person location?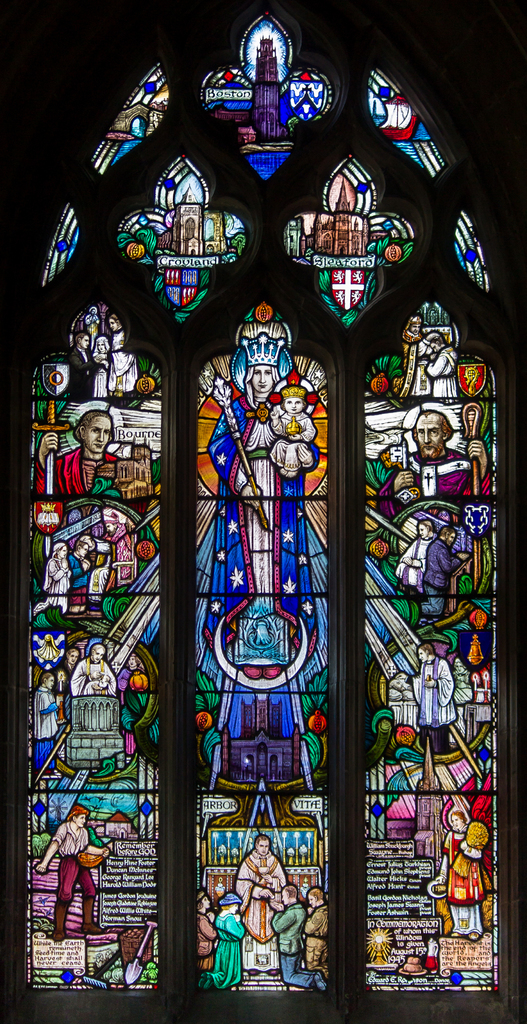
l=45, t=543, r=70, b=592
